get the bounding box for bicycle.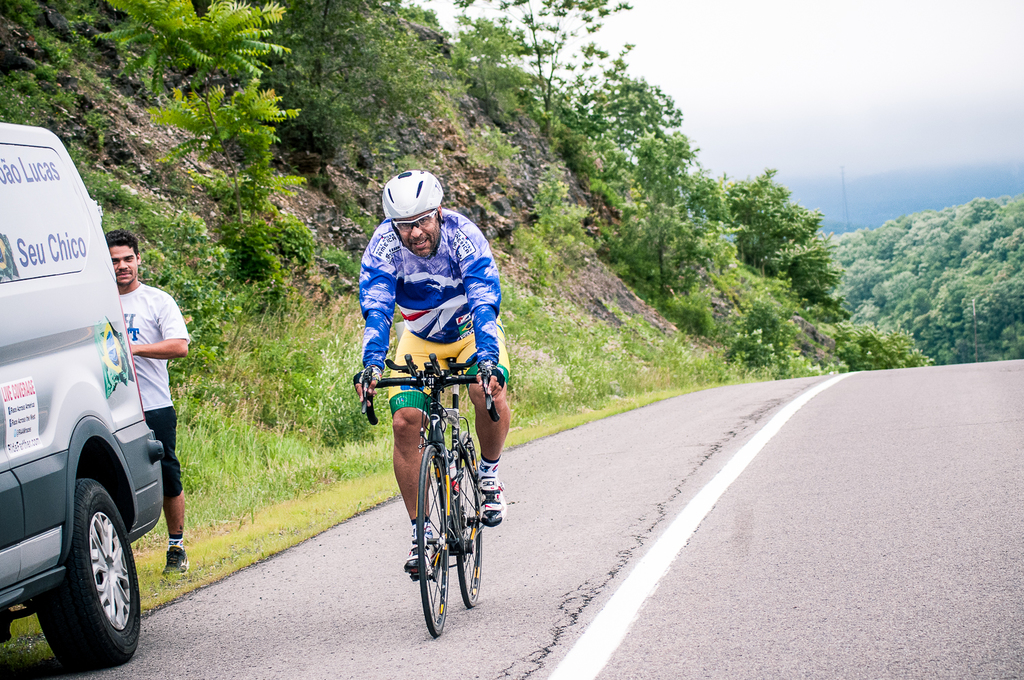
390,343,497,638.
